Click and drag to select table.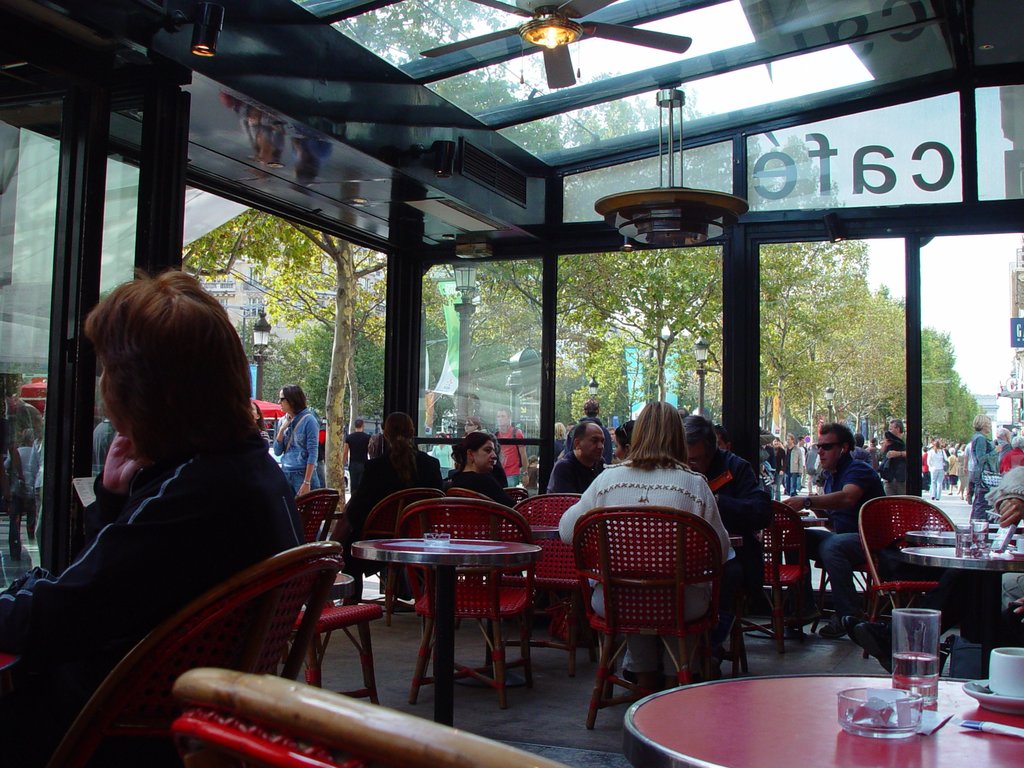
Selection: bbox=(330, 509, 562, 706).
